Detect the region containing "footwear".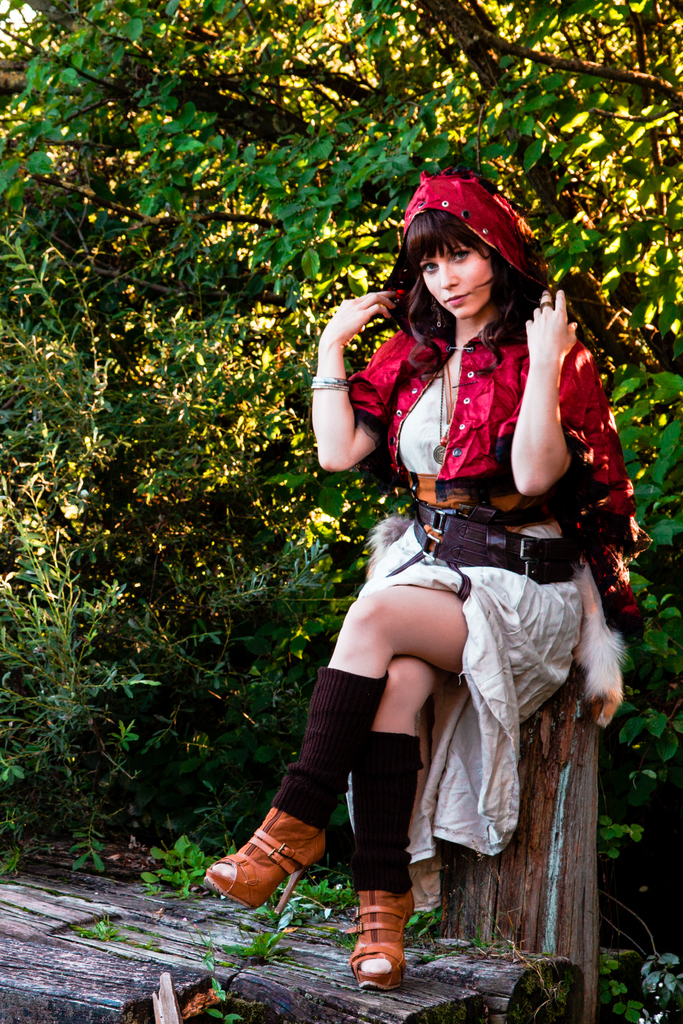
BBox(340, 884, 429, 991).
